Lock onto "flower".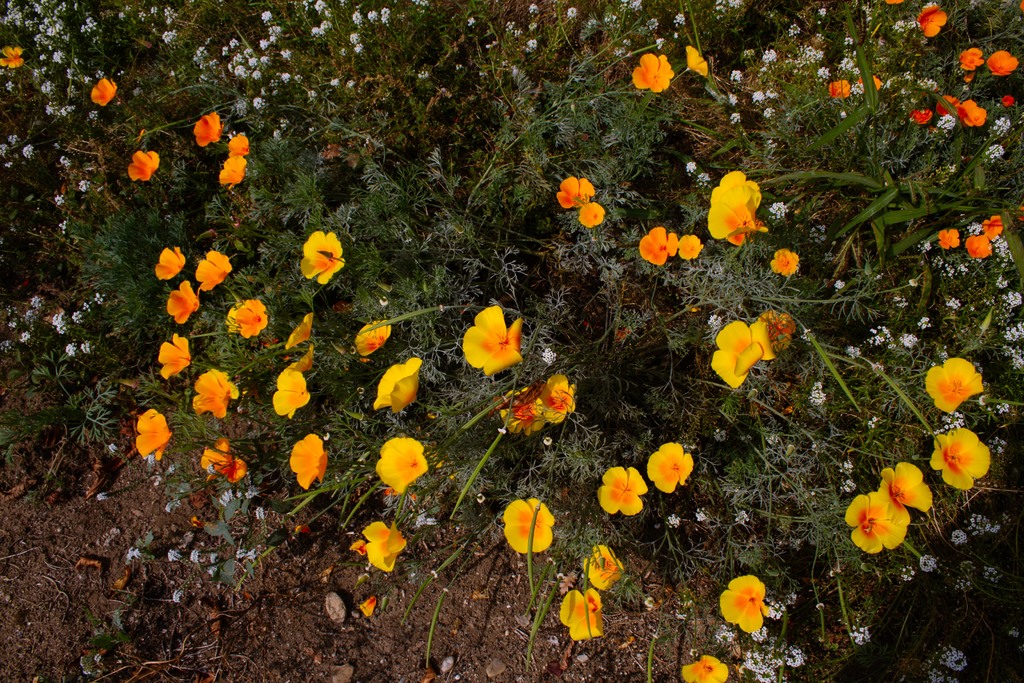
Locked: region(635, 54, 675, 96).
